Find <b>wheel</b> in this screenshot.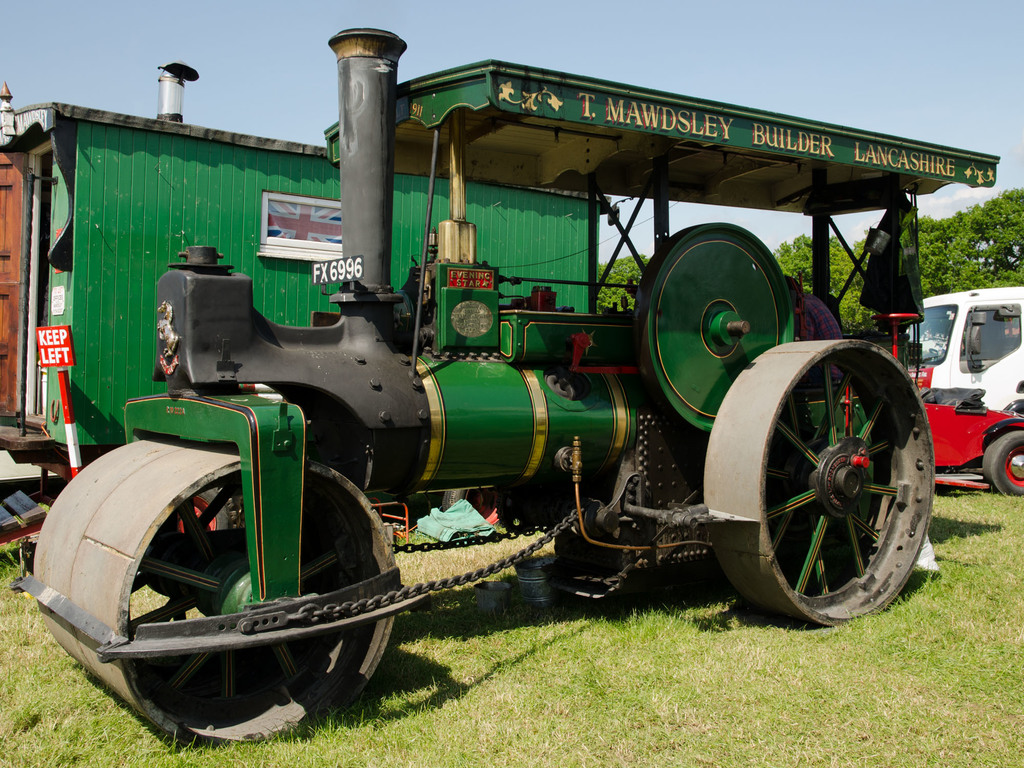
The bounding box for <b>wheel</b> is l=701, t=336, r=938, b=643.
